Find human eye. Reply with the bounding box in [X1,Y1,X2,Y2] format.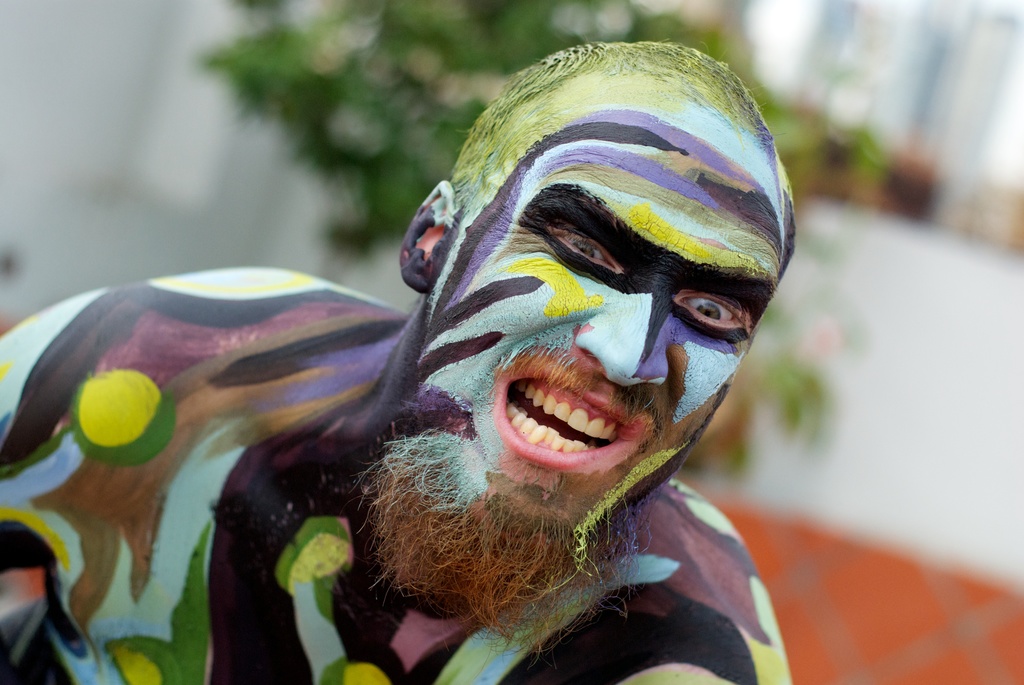
[540,226,623,269].
